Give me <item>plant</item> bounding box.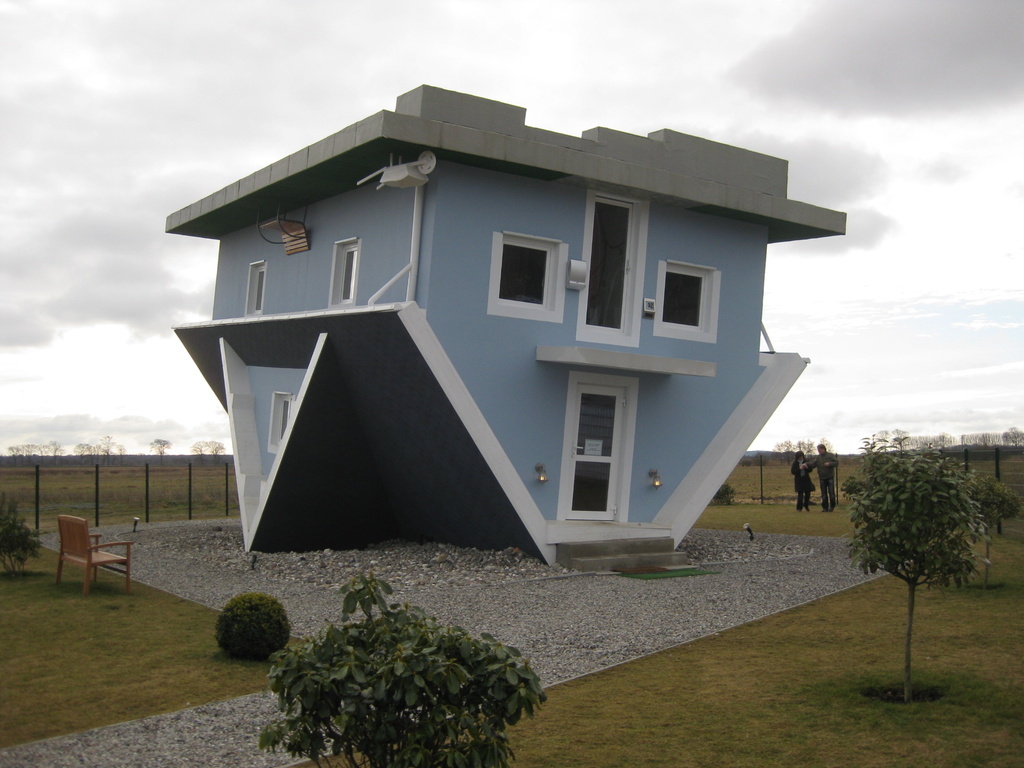
[left=207, top=577, right=288, bottom=653].
